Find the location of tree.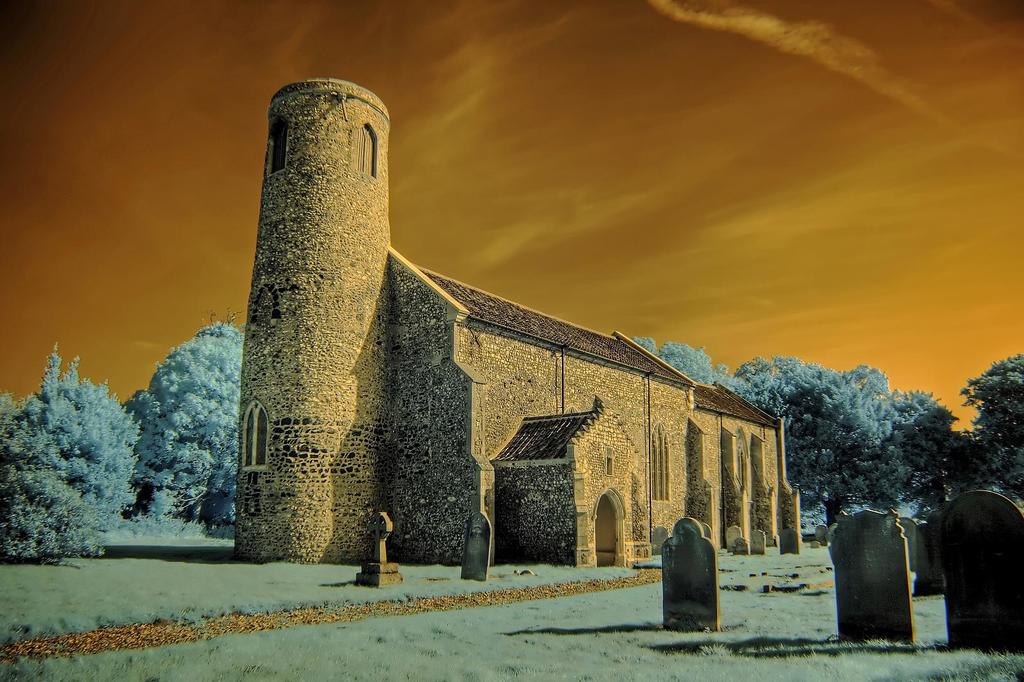
Location: (125,314,246,517).
